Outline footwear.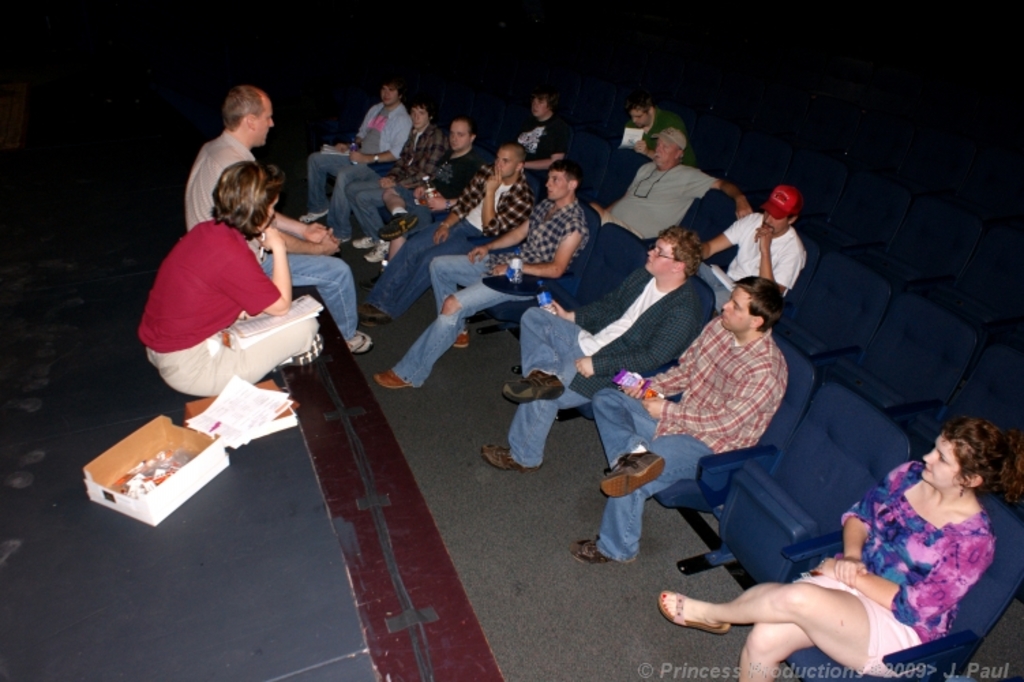
Outline: rect(575, 542, 626, 566).
